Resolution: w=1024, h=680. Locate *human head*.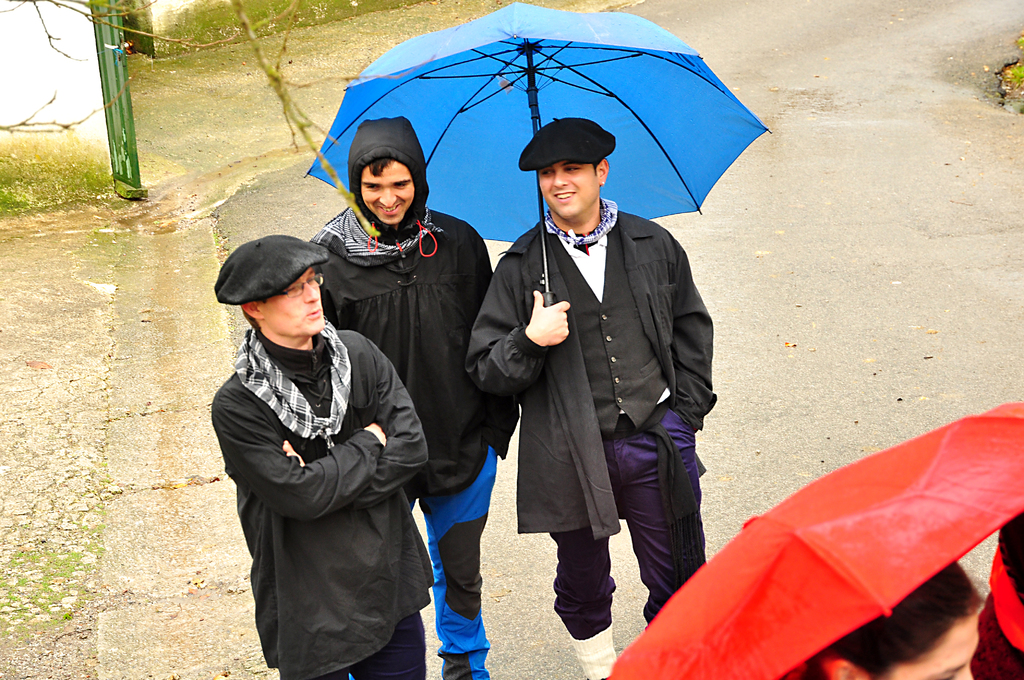
box=[346, 119, 430, 219].
